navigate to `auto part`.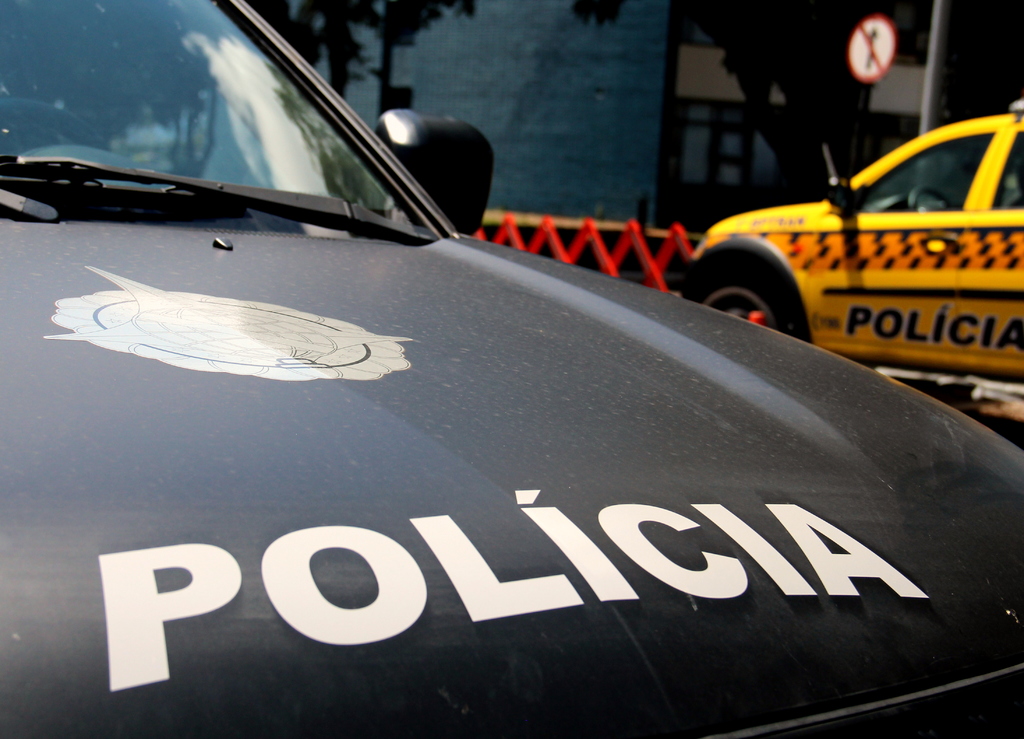
Navigation target: [6, 148, 420, 237].
